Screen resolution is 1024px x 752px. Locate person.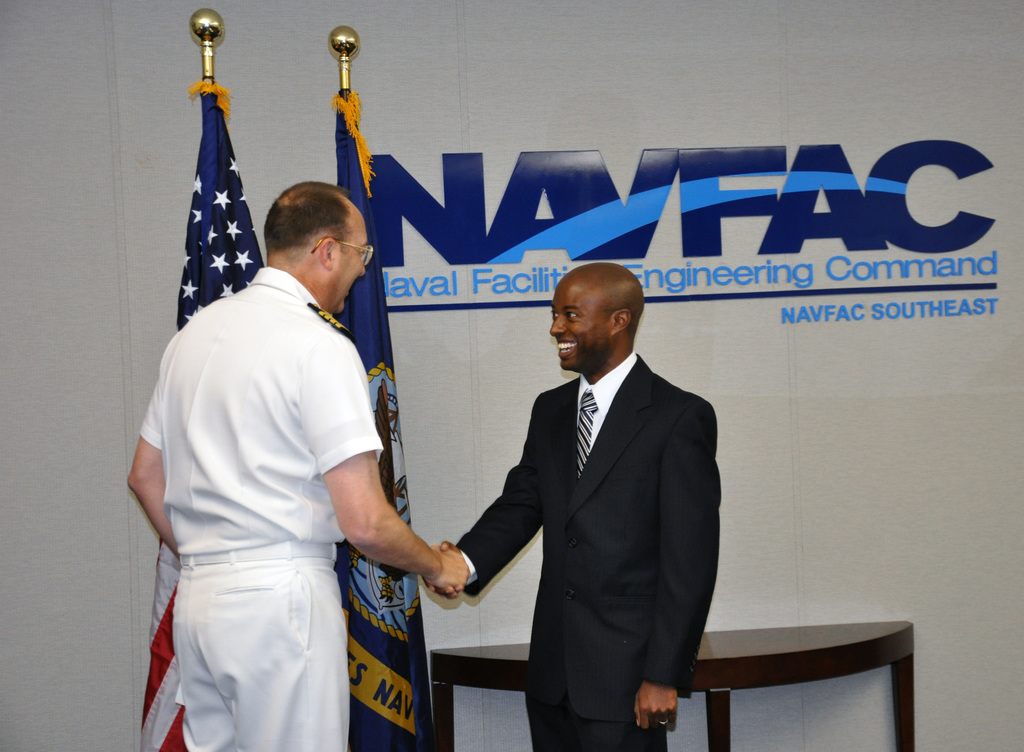
(x1=127, y1=175, x2=474, y2=751).
